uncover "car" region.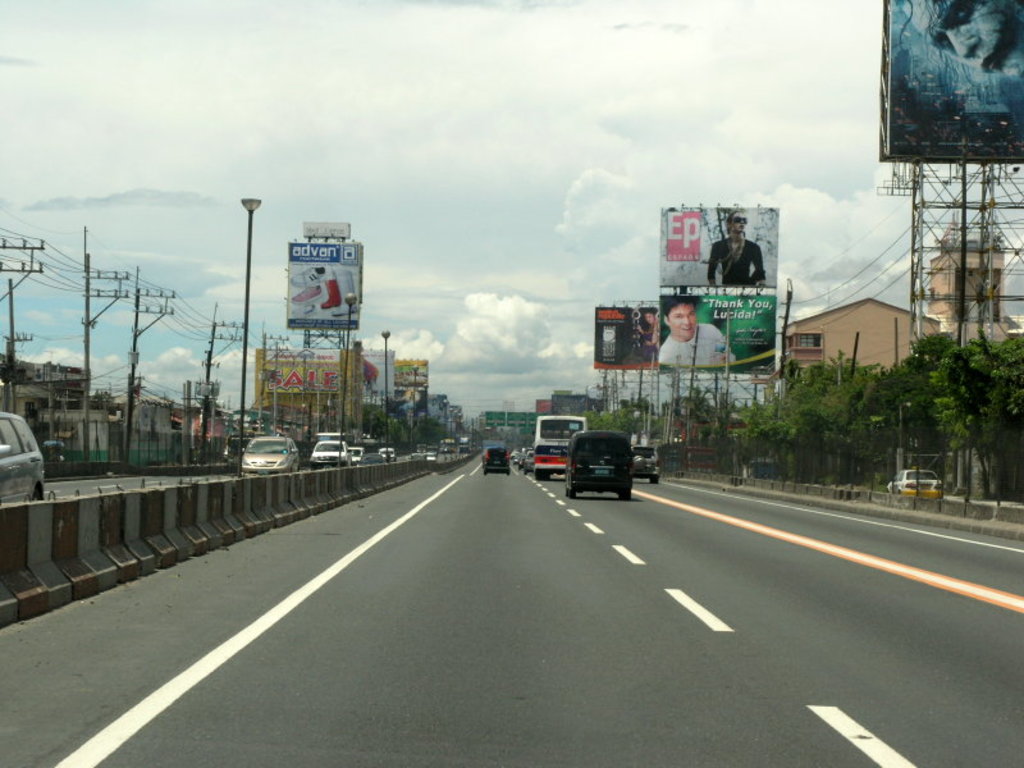
Uncovered: 0,407,44,508.
